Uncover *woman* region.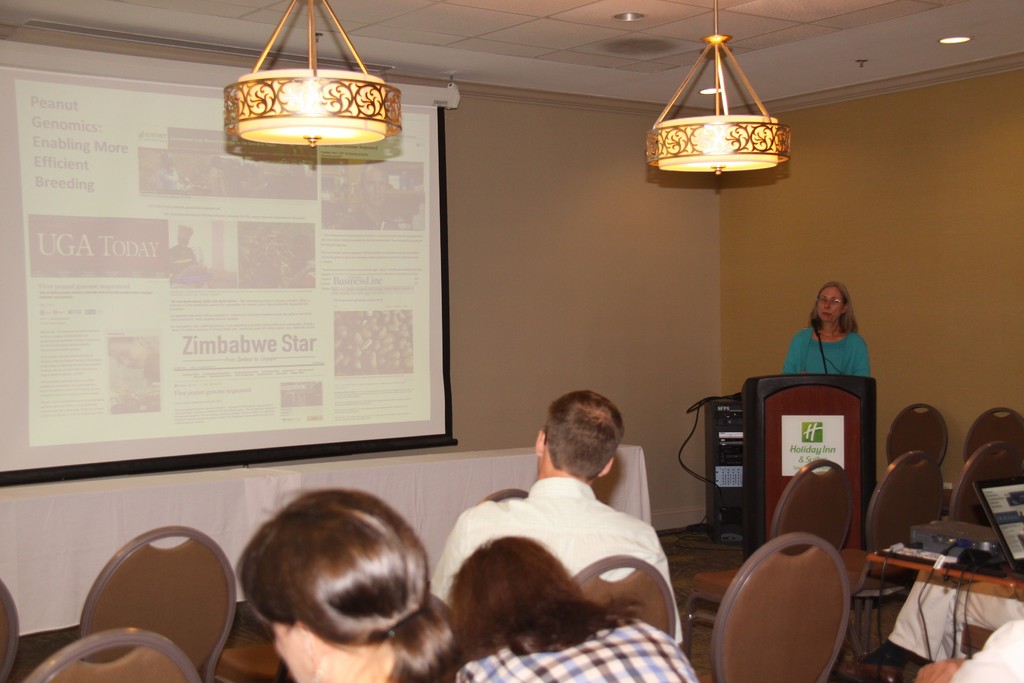
Uncovered: rect(449, 531, 698, 682).
